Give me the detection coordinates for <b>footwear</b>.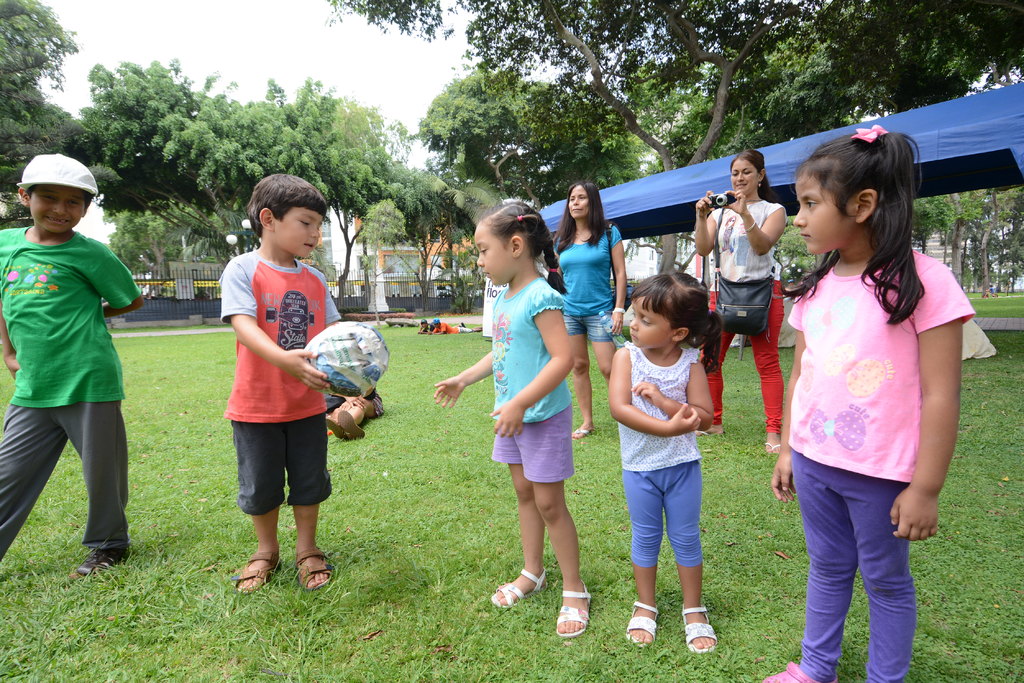
detection(680, 601, 717, 655).
